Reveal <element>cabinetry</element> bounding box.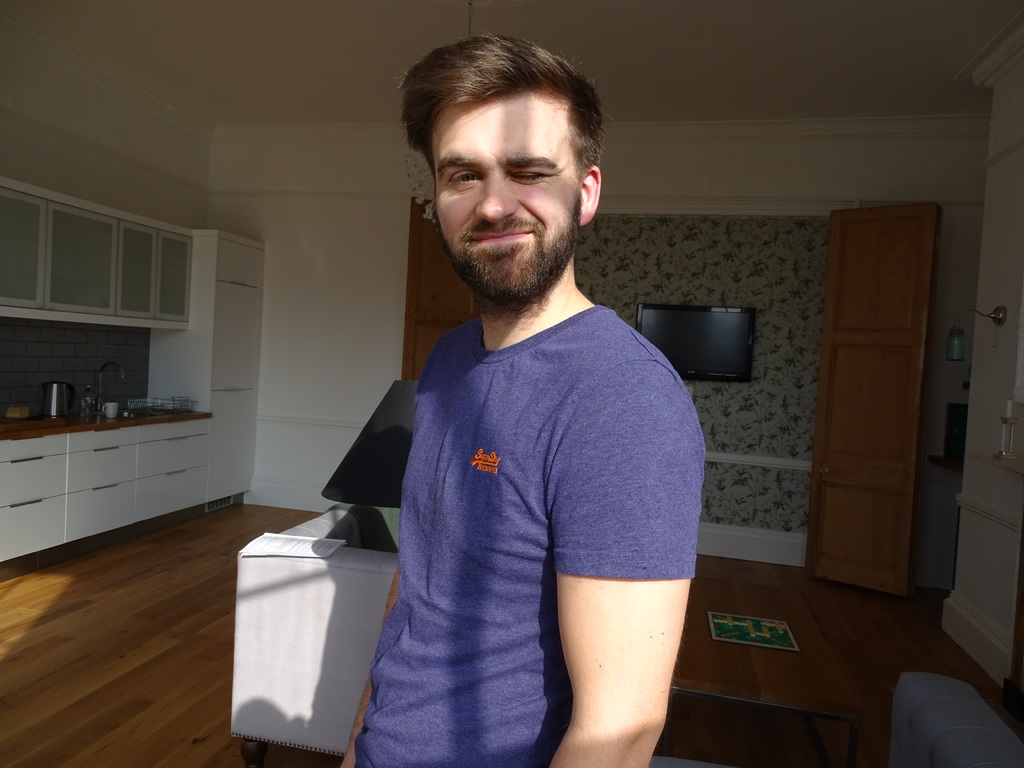
Revealed: box(207, 337, 257, 396).
